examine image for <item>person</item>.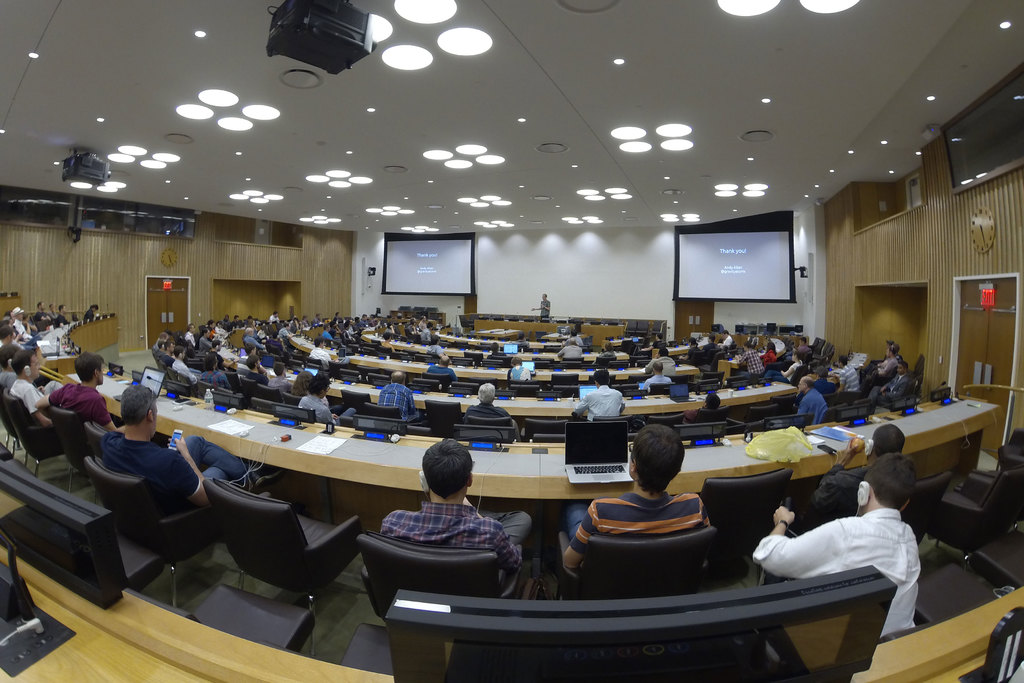
Examination result: (left=767, top=348, right=801, bottom=381).
